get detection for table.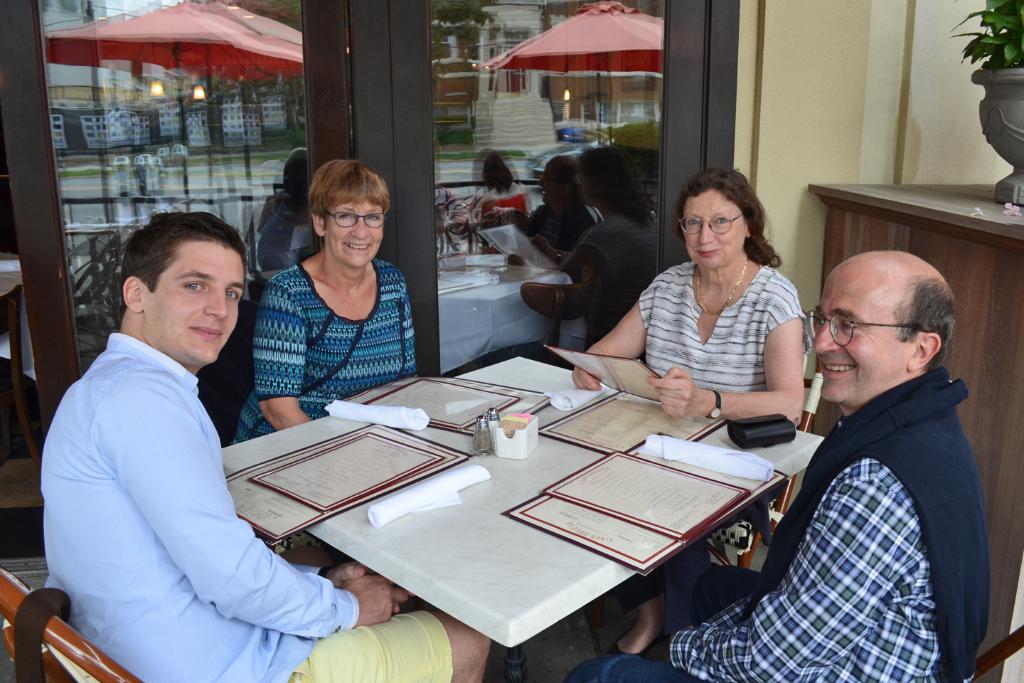
Detection: locate(226, 347, 819, 682).
